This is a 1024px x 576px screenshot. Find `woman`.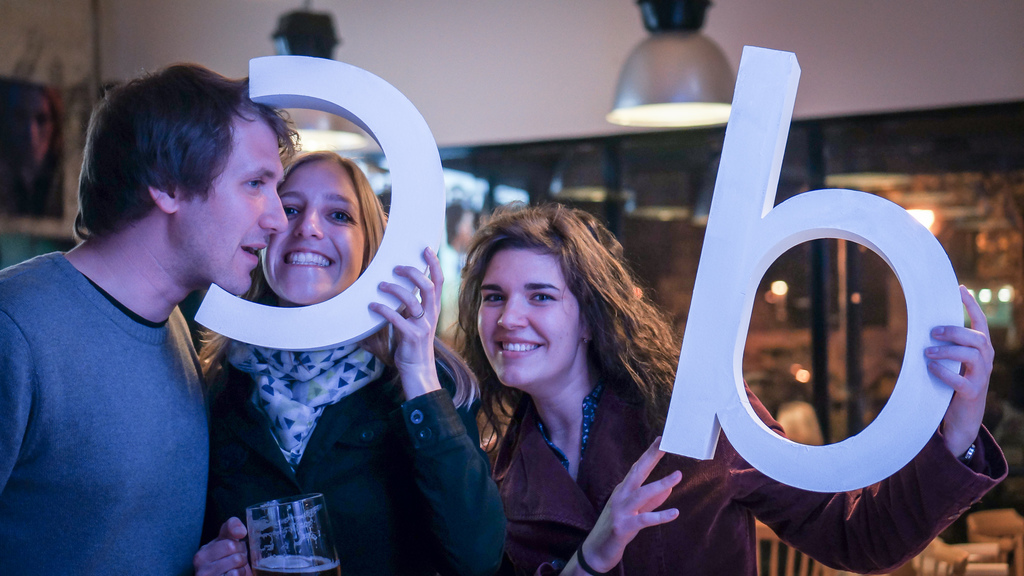
Bounding box: l=454, t=205, r=995, b=575.
